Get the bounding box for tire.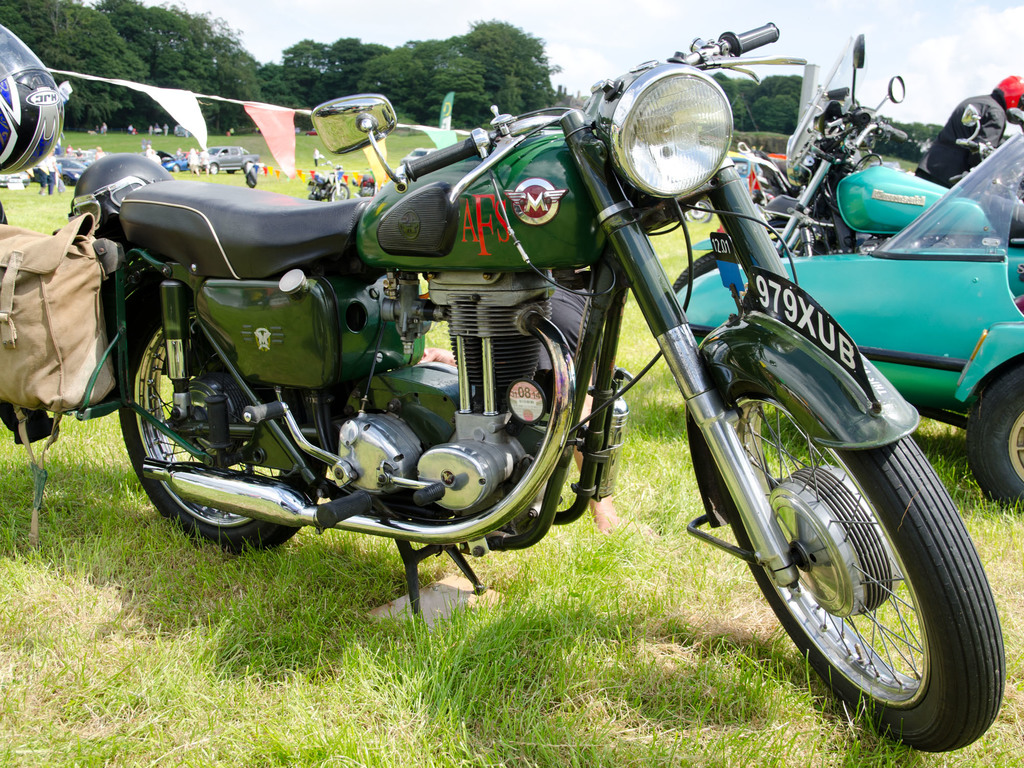
966/363/1023/511.
